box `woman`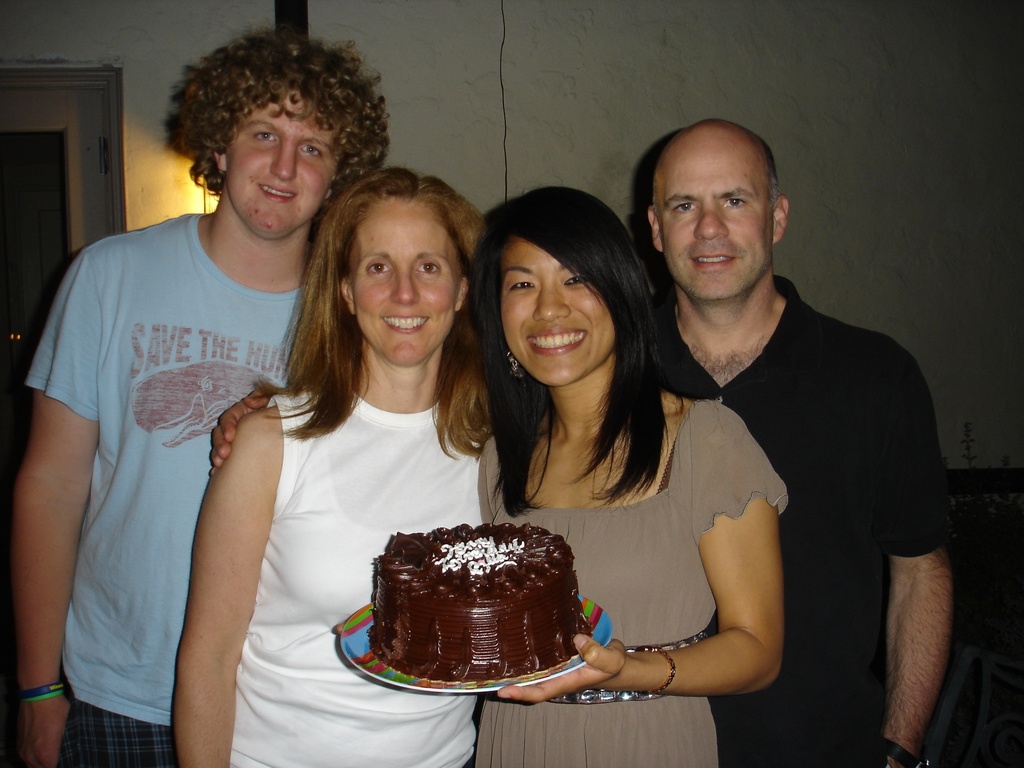
pyautogui.locateOnScreen(452, 184, 721, 703)
